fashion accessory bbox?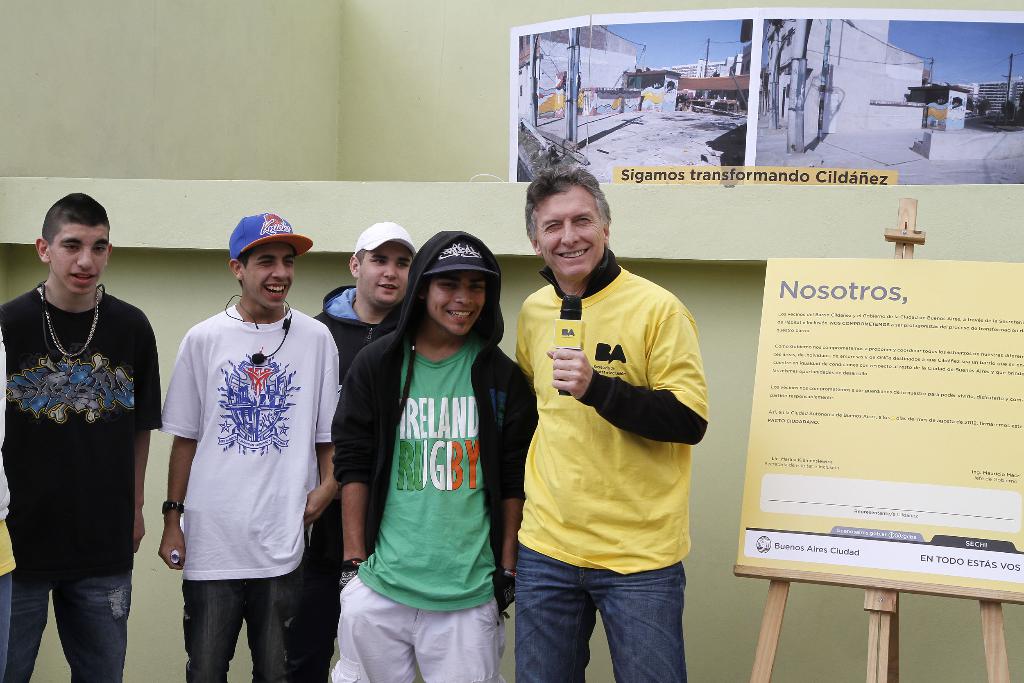
pyautogui.locateOnScreen(349, 222, 417, 260)
